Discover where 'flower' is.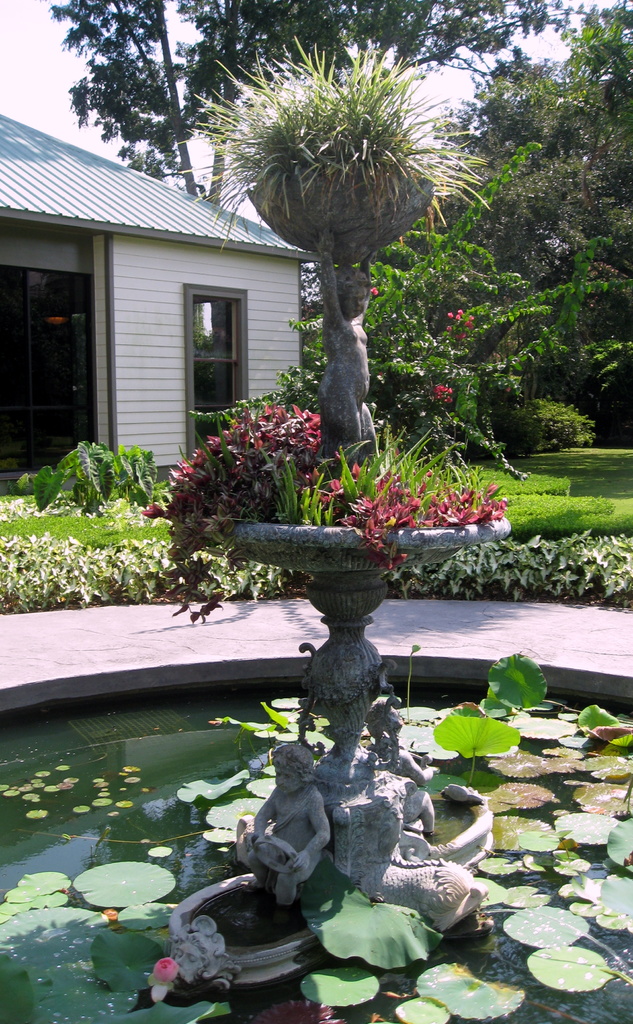
Discovered at pyautogui.locateOnScreen(429, 383, 460, 411).
